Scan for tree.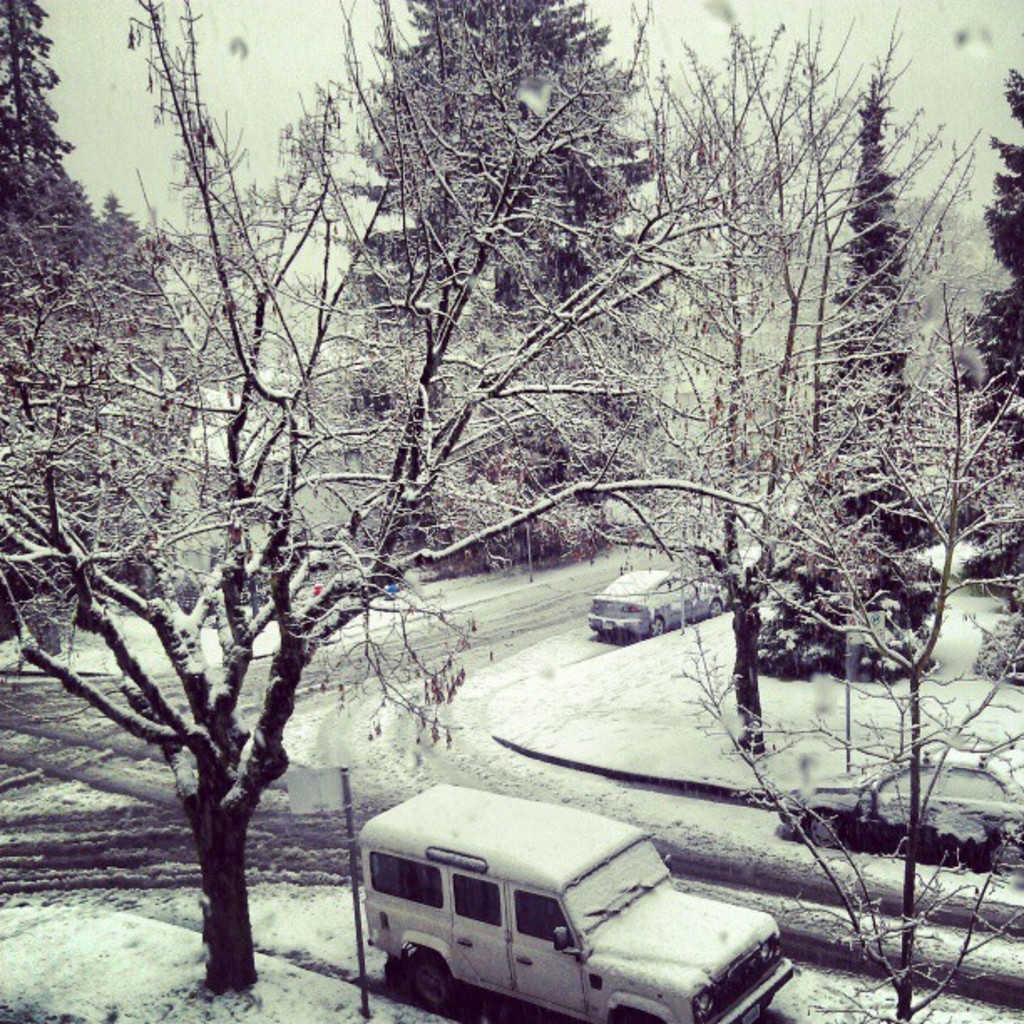
Scan result: rect(962, 69, 1022, 418).
